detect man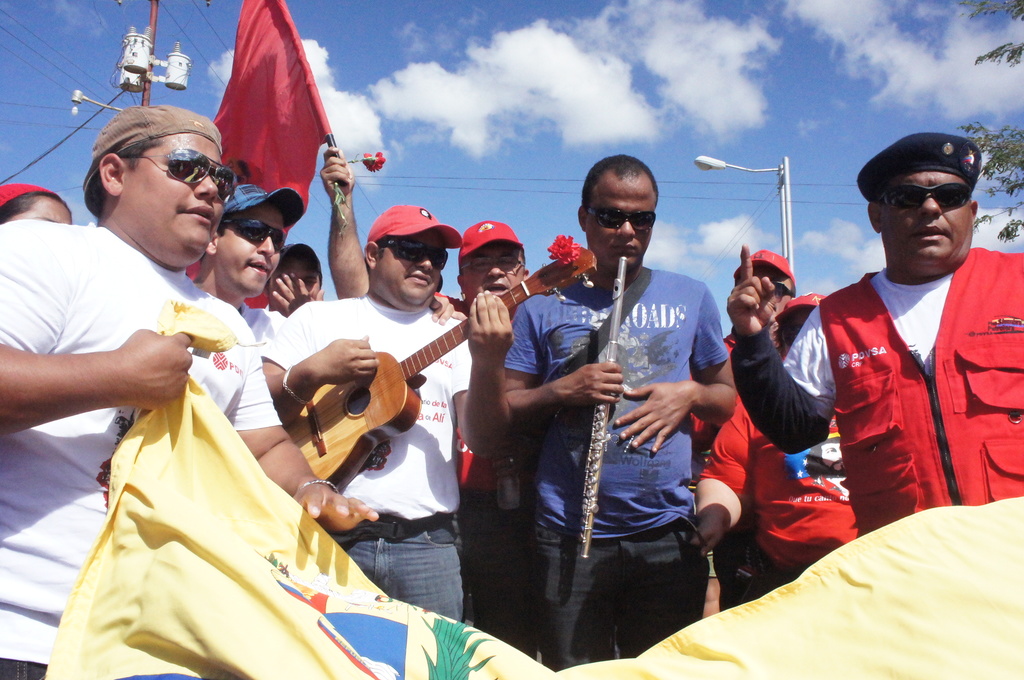
pyautogui.locateOnScreen(266, 239, 327, 318)
